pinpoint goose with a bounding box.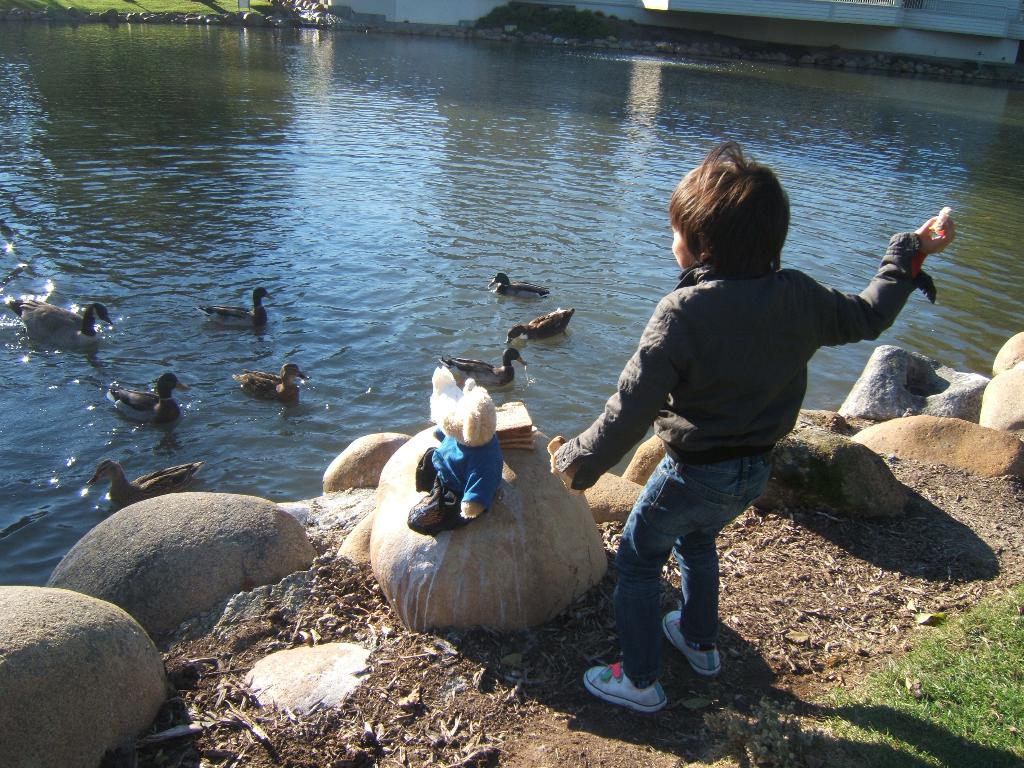
(204,287,272,326).
